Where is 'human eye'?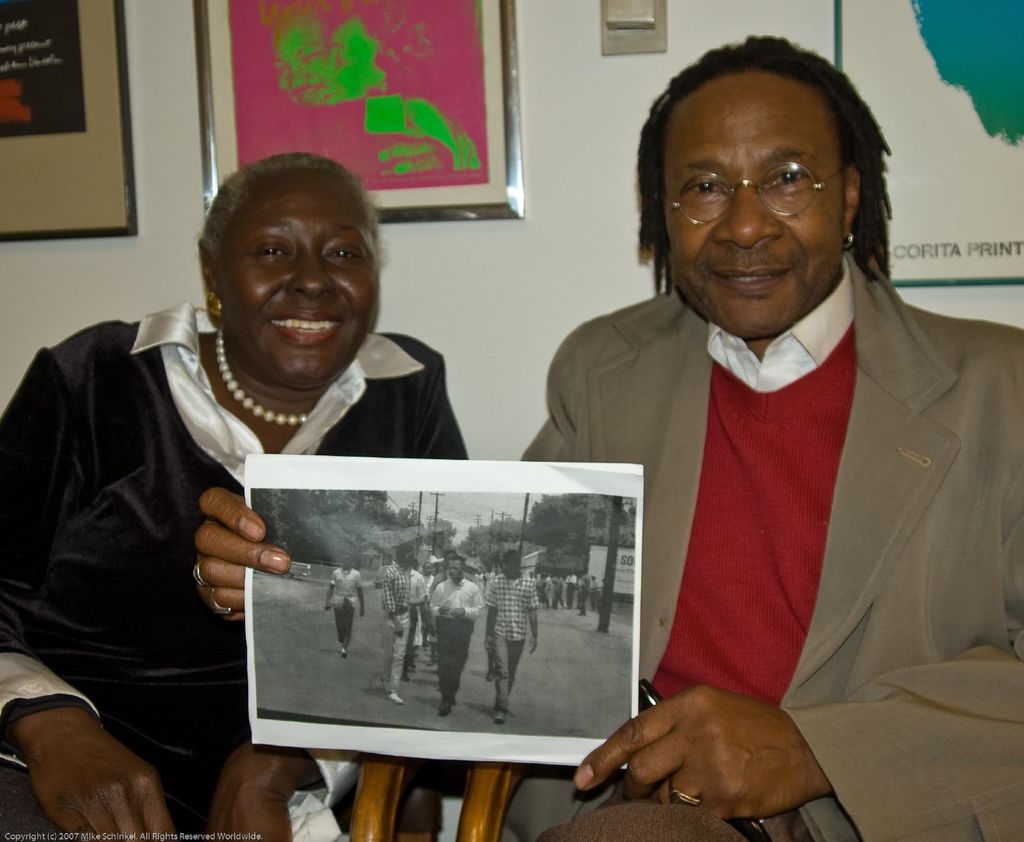
rect(689, 172, 727, 205).
